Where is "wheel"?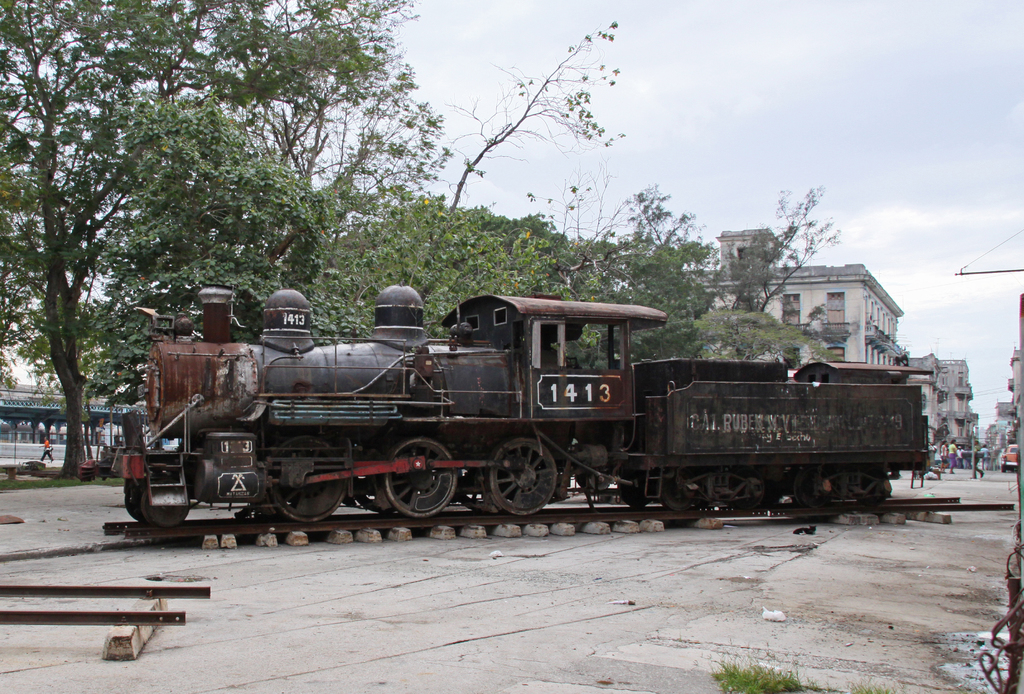
rect(617, 471, 655, 505).
